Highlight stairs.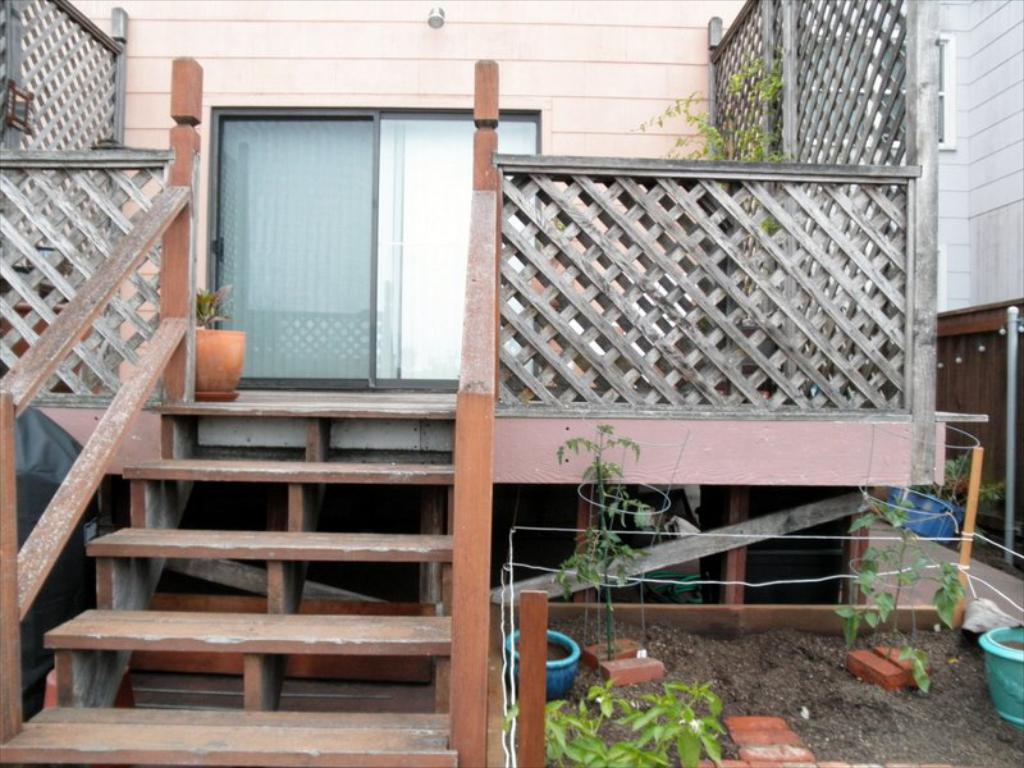
Highlighted region: l=0, t=398, r=465, b=767.
